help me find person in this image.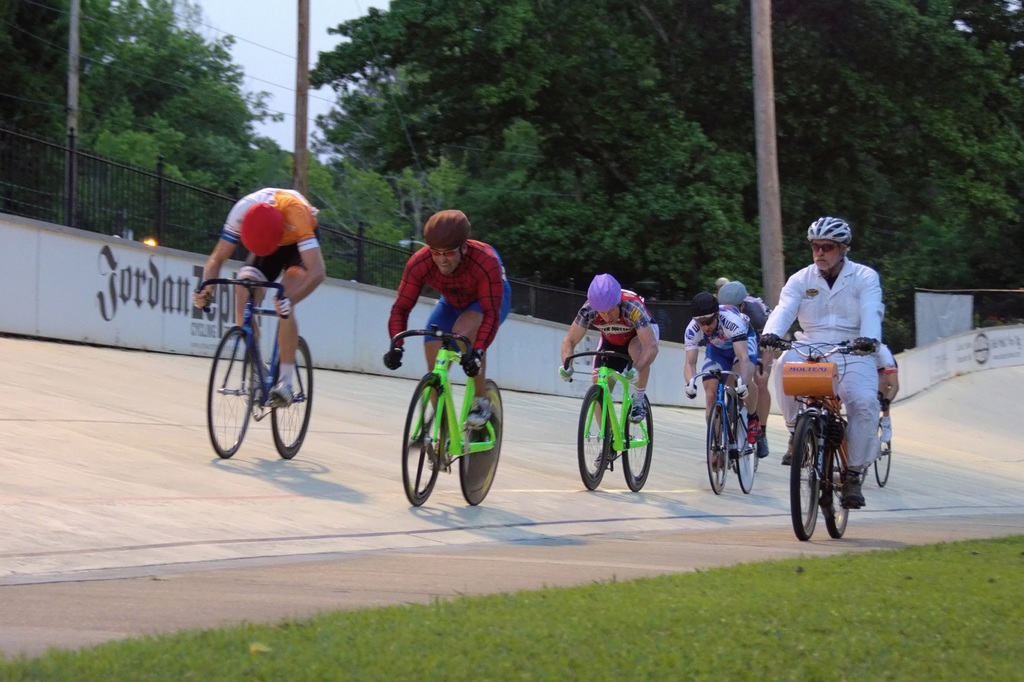
Found it: Rect(566, 272, 655, 418).
